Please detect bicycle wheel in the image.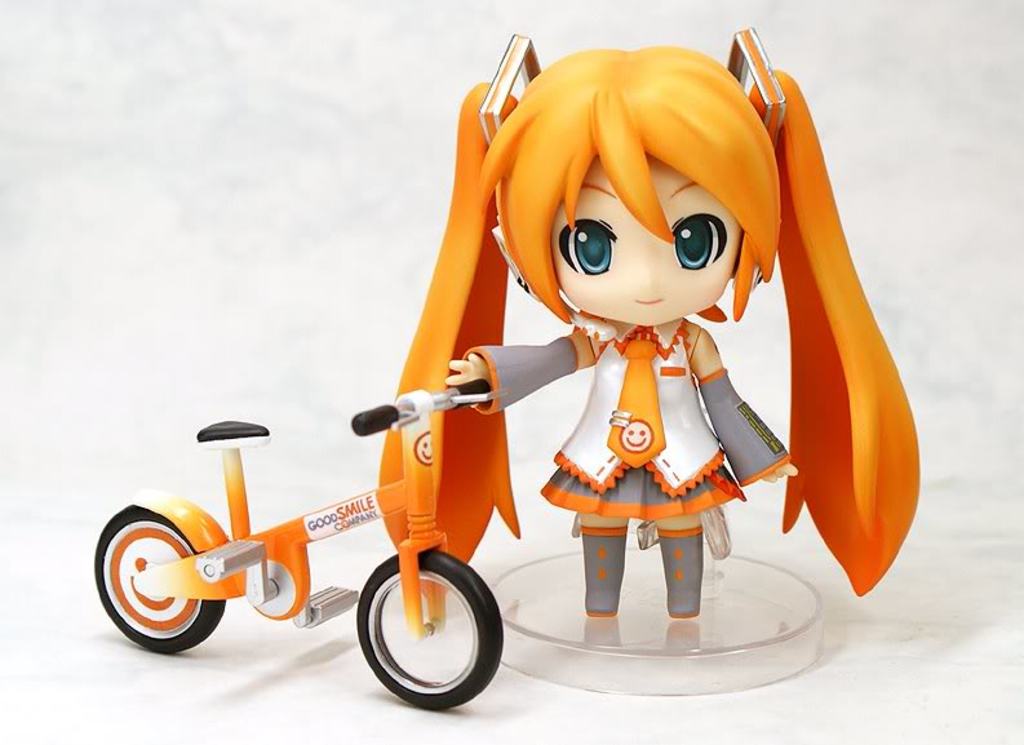
94/506/222/655.
